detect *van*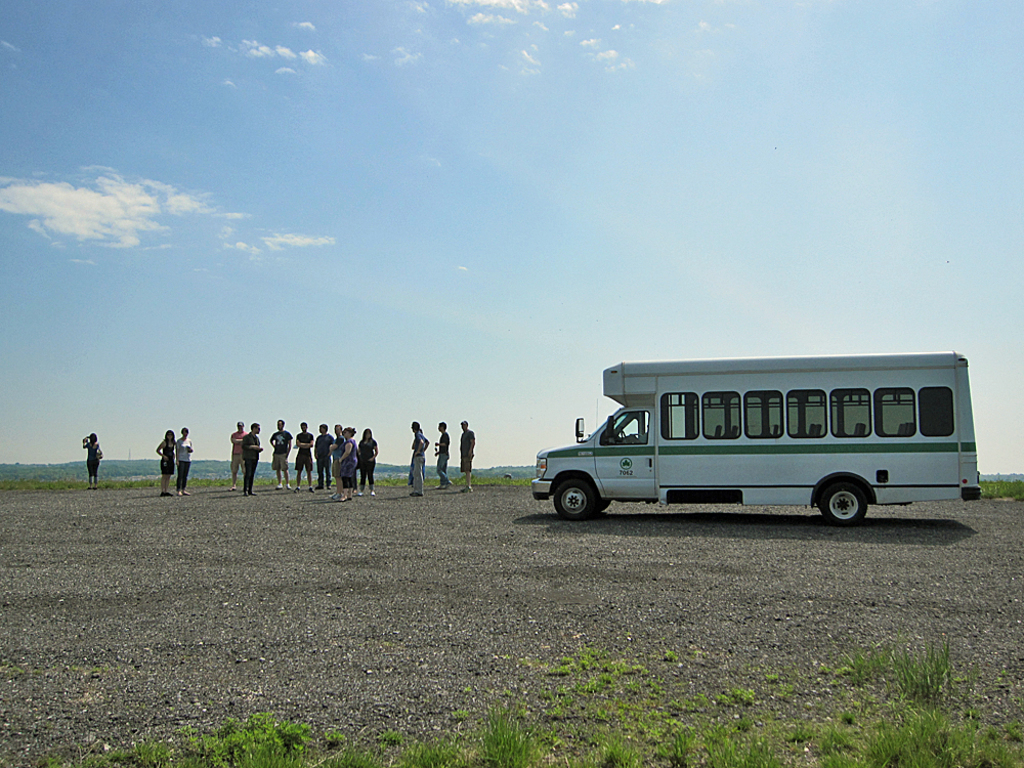
bbox(527, 354, 982, 526)
